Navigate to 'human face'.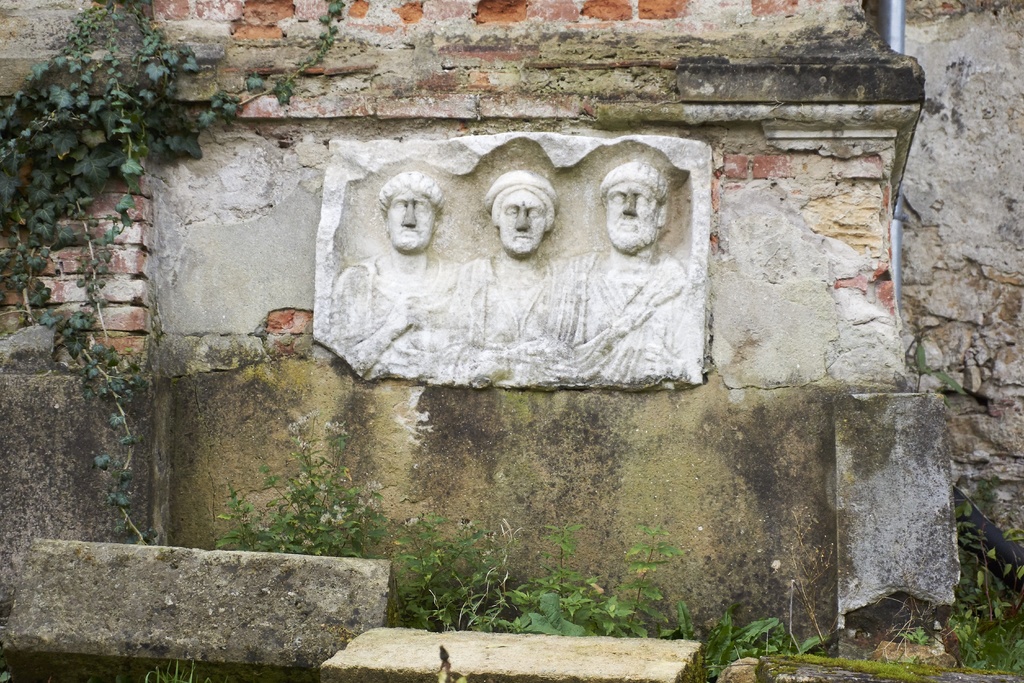
Navigation target: box=[495, 193, 544, 252].
